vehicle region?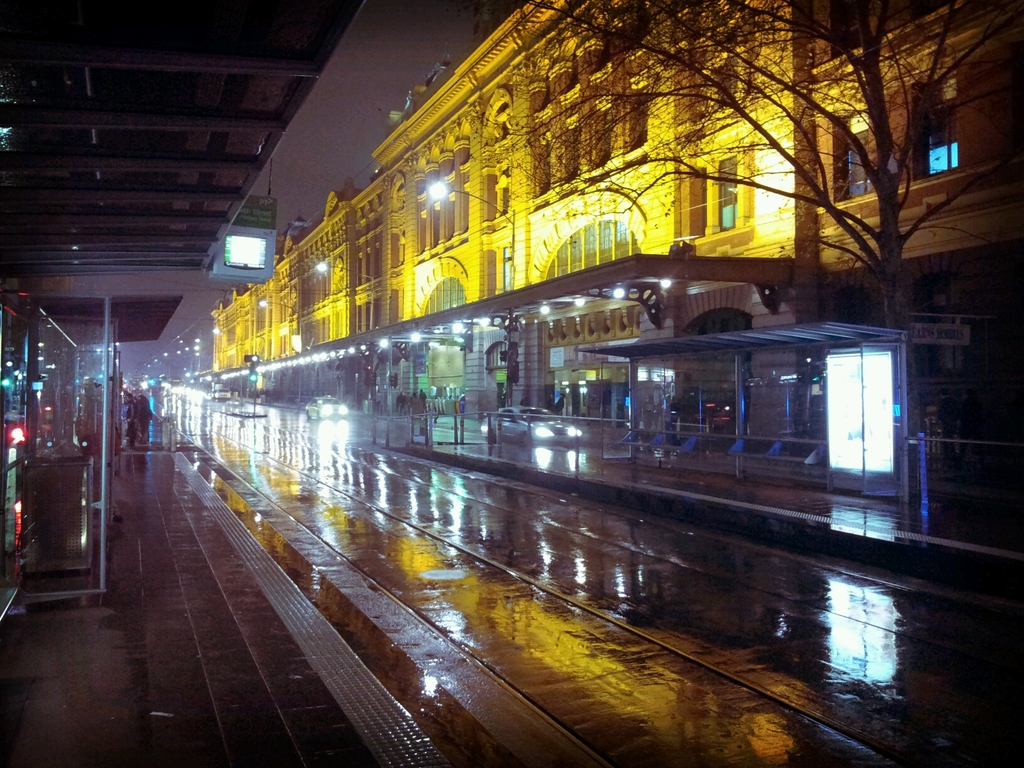
select_region(209, 387, 230, 403)
